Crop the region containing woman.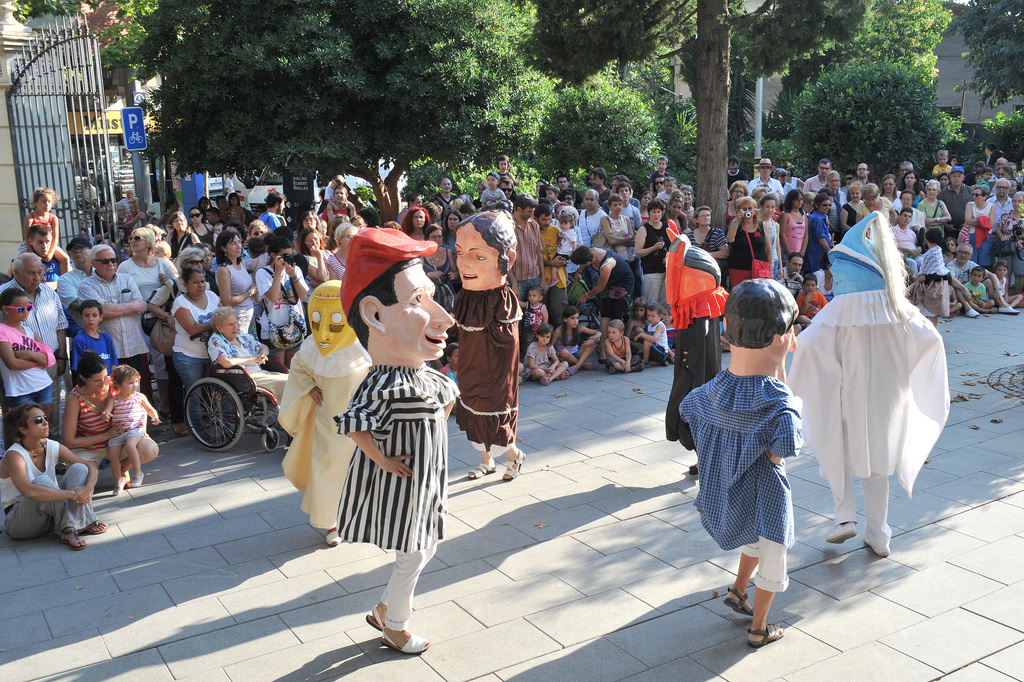
Crop region: [61,349,159,486].
